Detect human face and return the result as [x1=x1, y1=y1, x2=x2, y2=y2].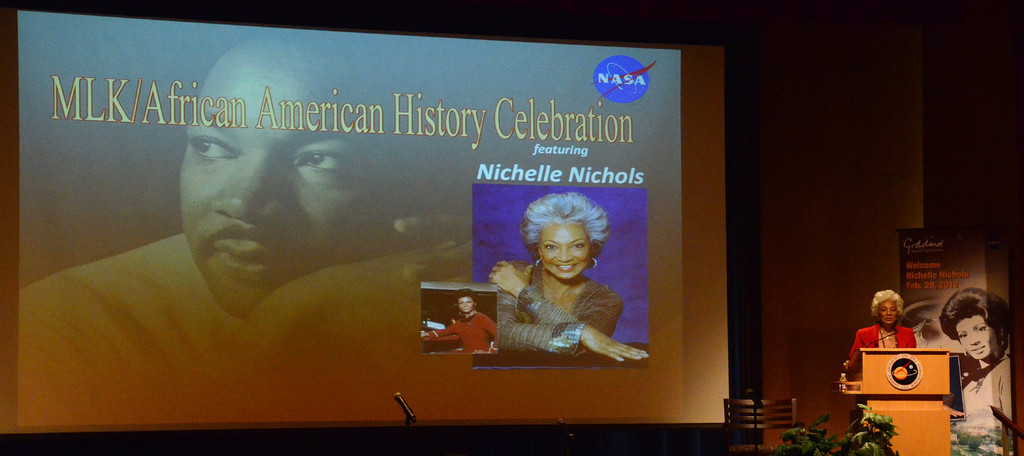
[x1=462, y1=296, x2=473, y2=314].
